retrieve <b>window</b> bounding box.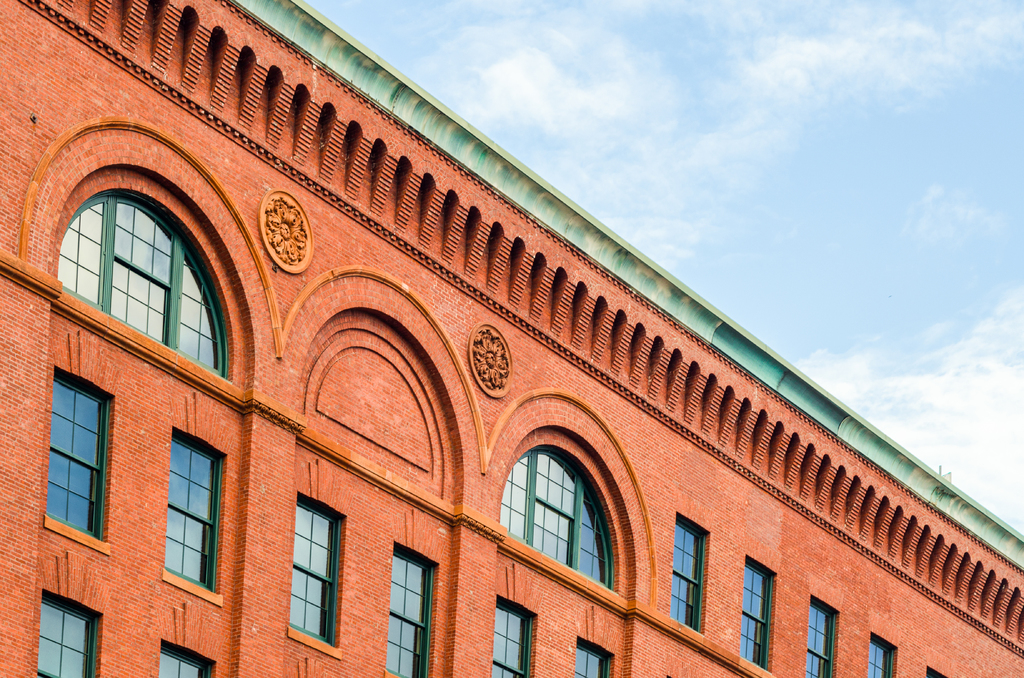
Bounding box: <box>486,560,545,677</box>.
